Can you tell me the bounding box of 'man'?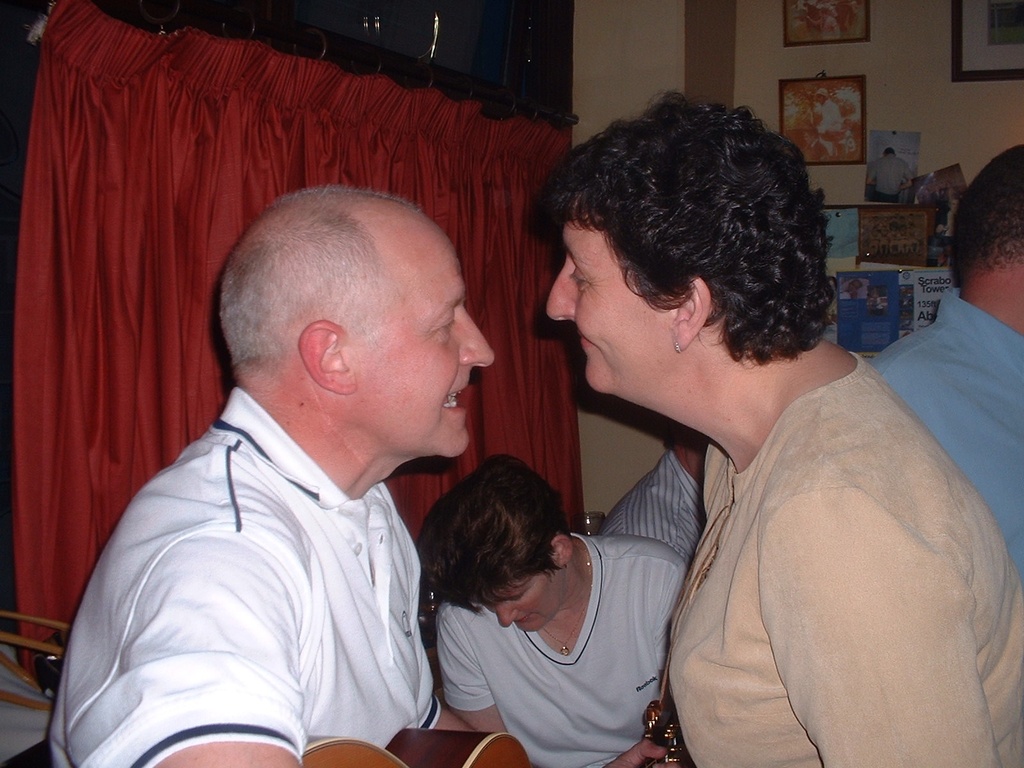
region(49, 181, 500, 767).
